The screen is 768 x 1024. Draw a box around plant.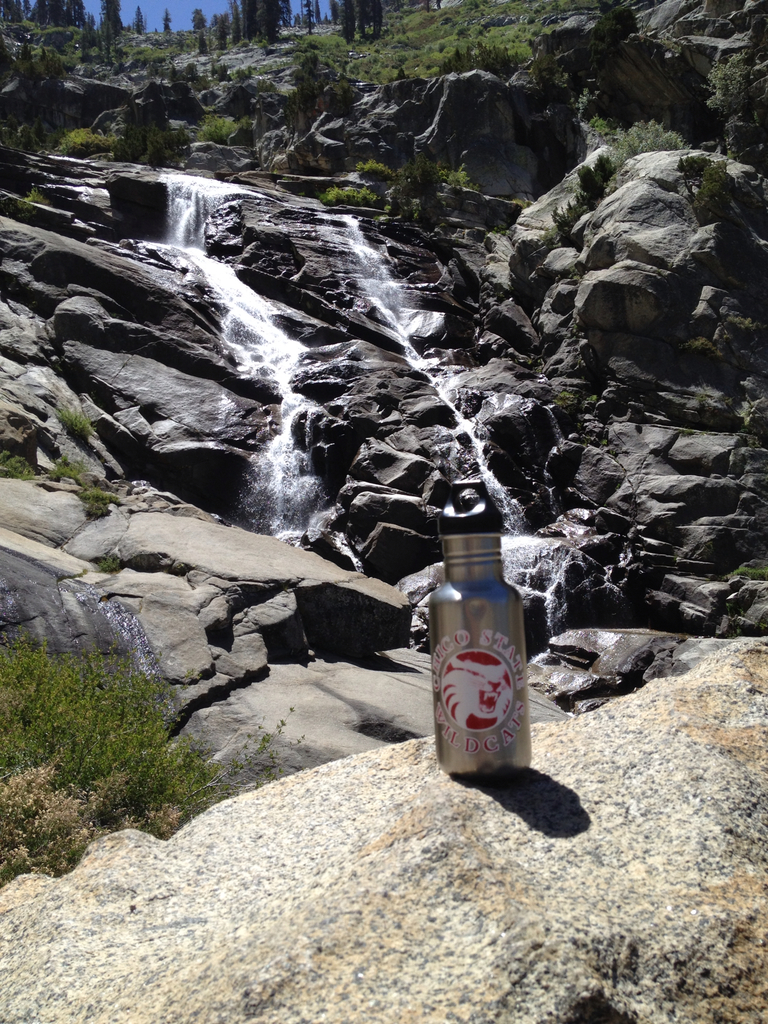
389,153,443,218.
